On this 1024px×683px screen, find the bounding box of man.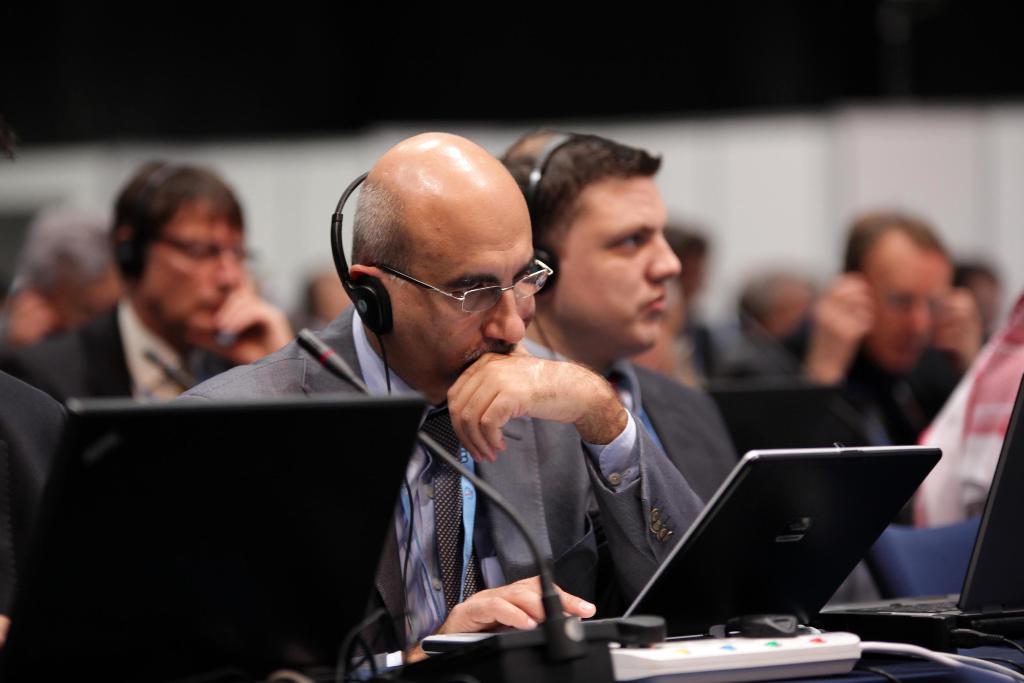
Bounding box: 502 128 741 506.
